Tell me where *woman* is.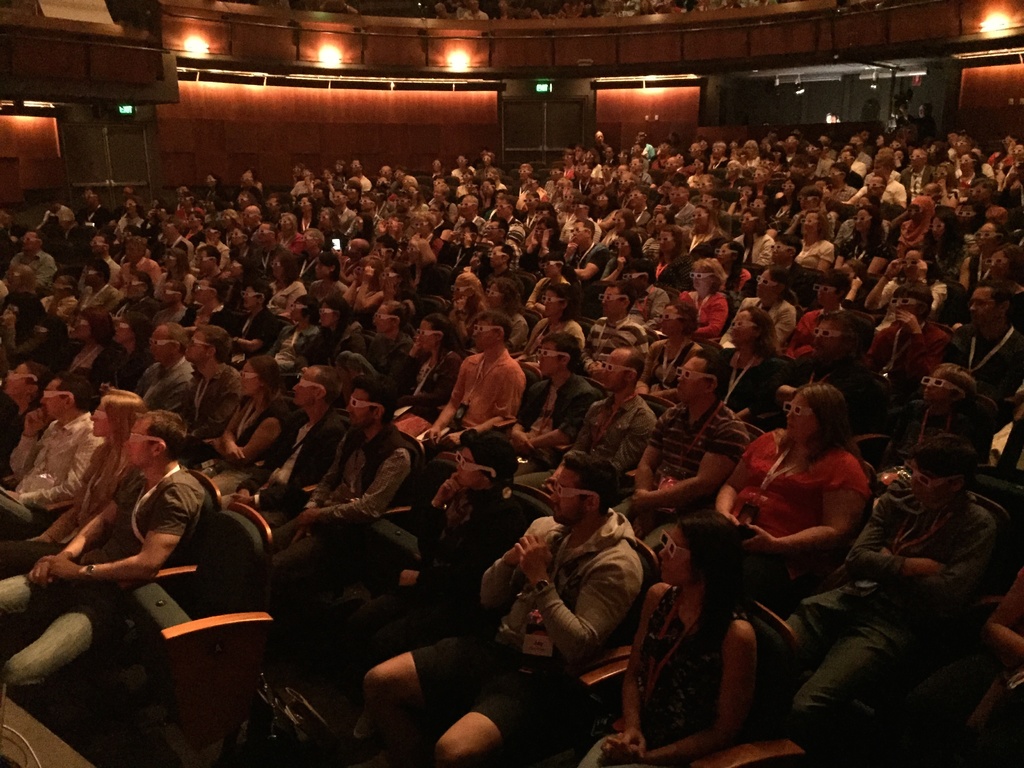
*woman* is at region(481, 278, 538, 353).
